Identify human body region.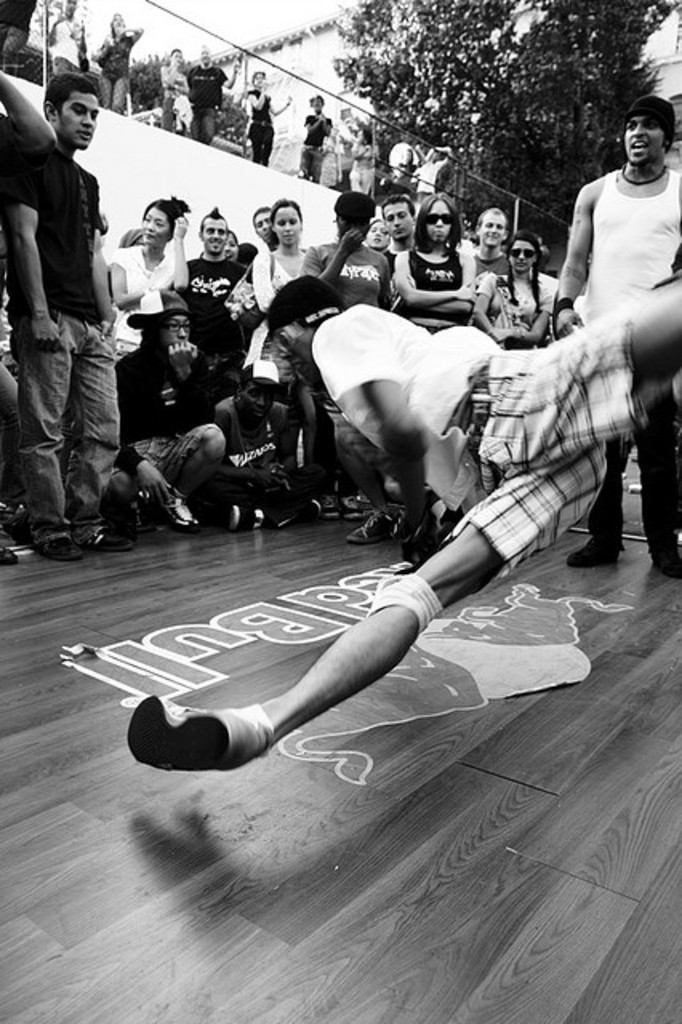
Region: [0,0,42,61].
